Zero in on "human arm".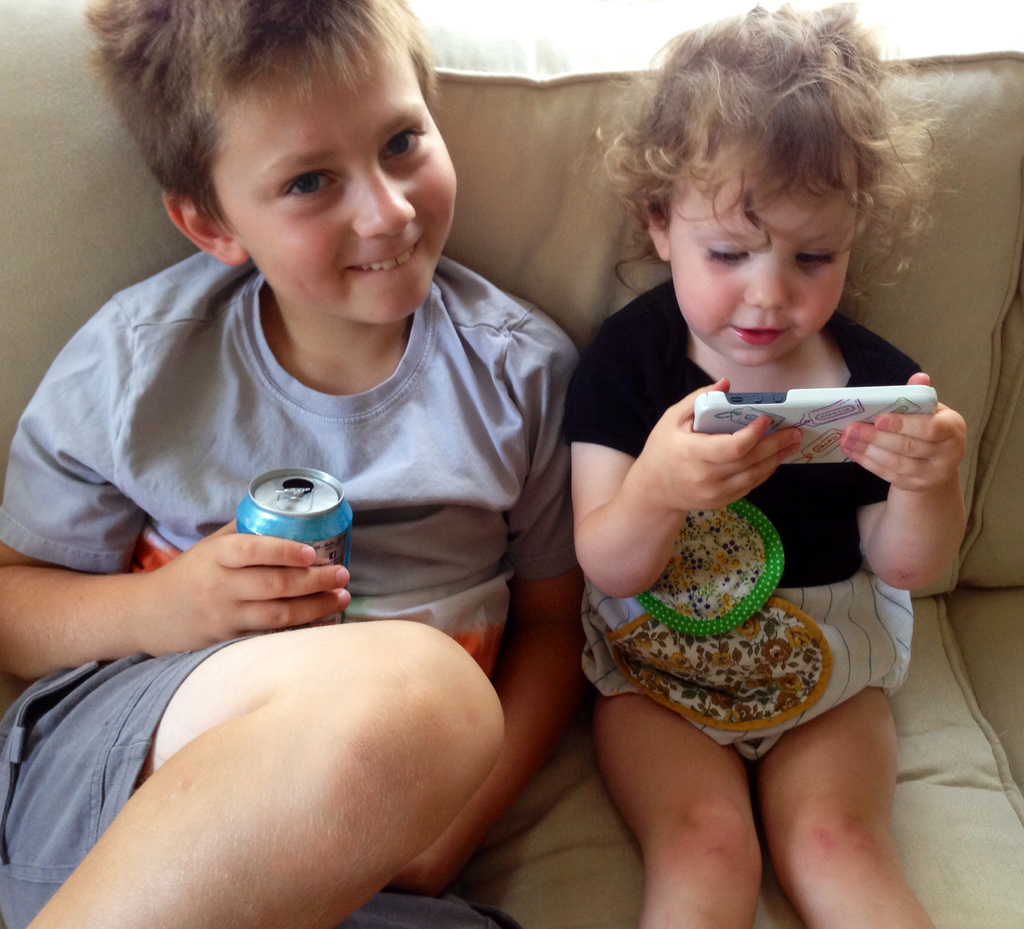
Zeroed in: 385, 325, 584, 894.
